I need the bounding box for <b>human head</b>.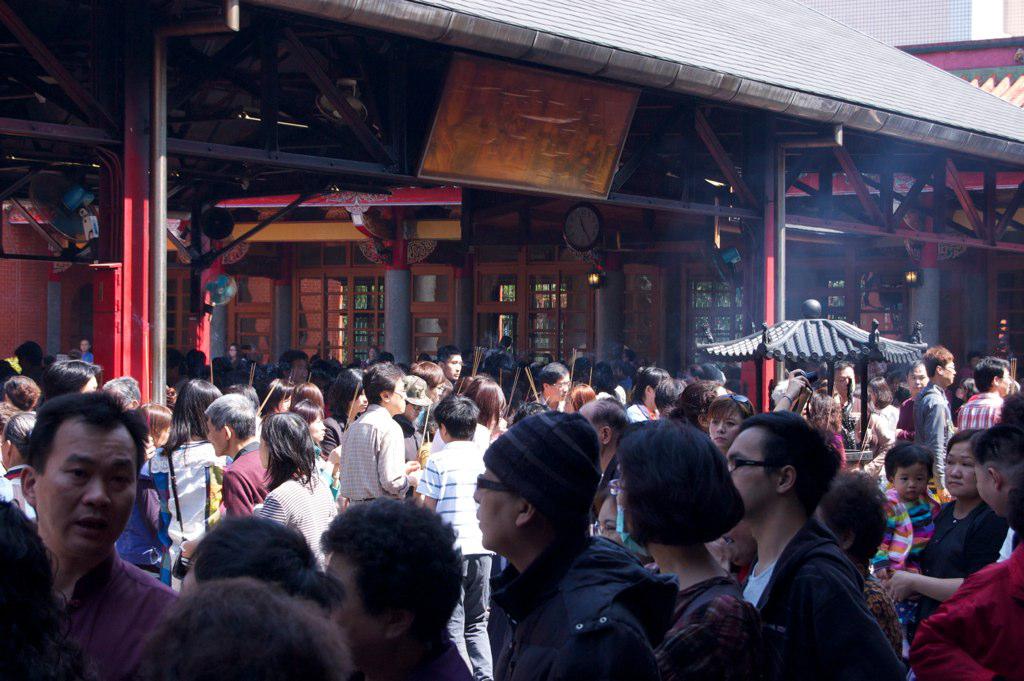
Here it is: <region>614, 416, 734, 550</region>.
